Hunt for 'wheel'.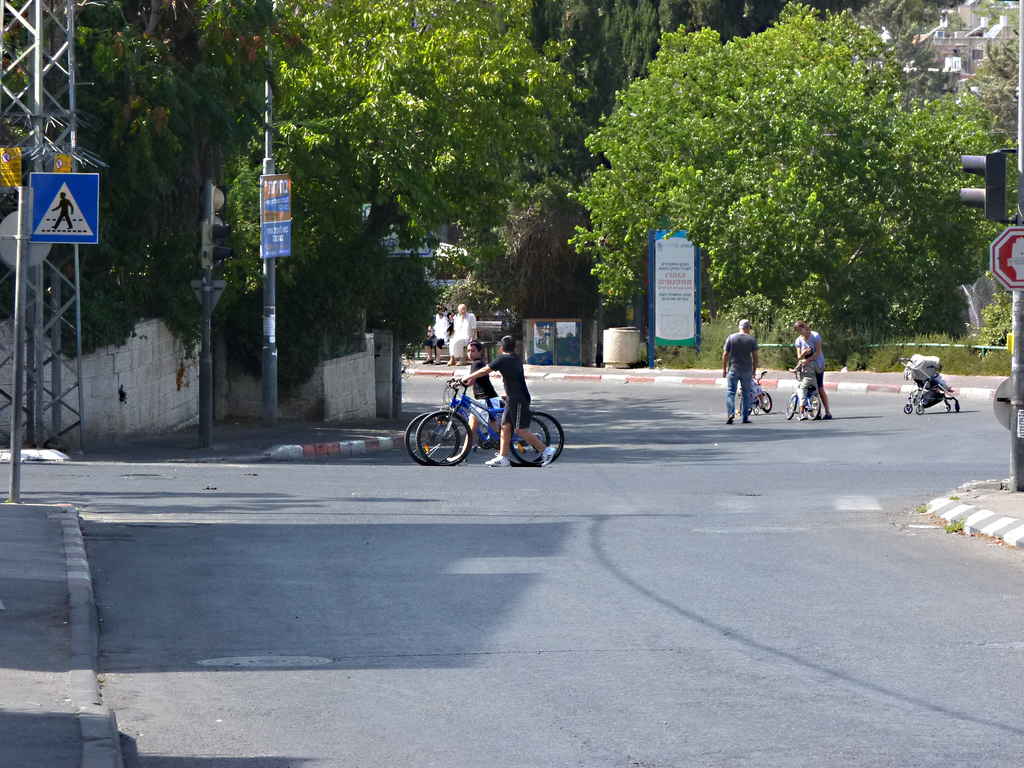
Hunted down at [x1=785, y1=393, x2=796, y2=419].
